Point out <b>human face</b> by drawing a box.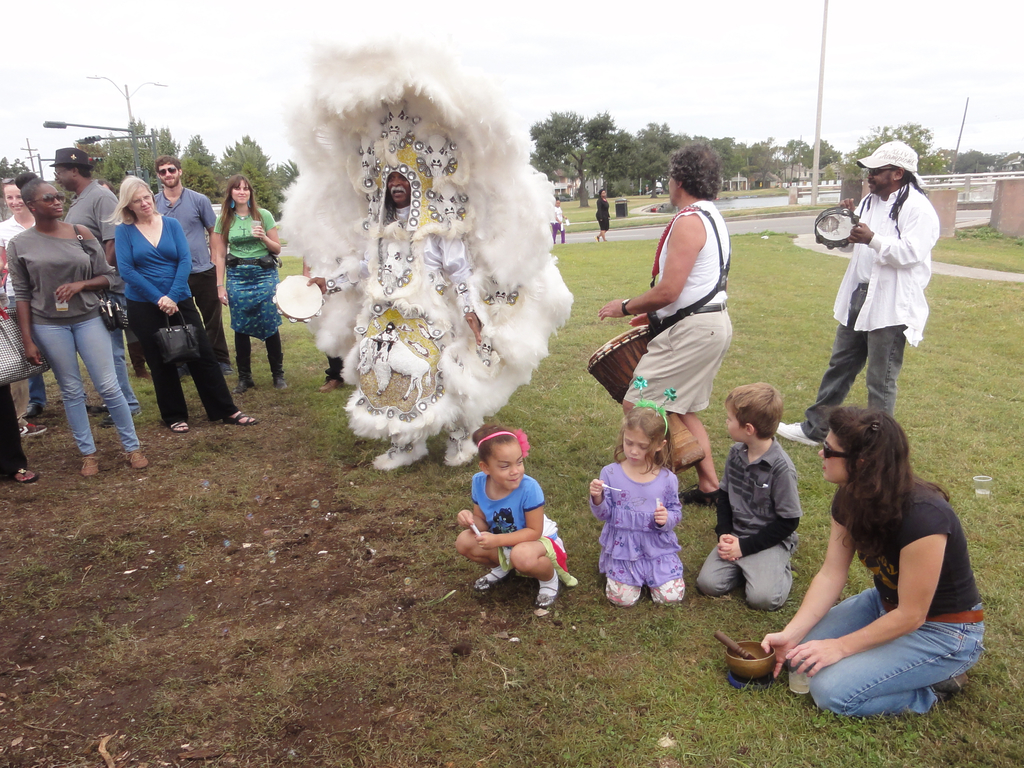
(666, 175, 676, 203).
